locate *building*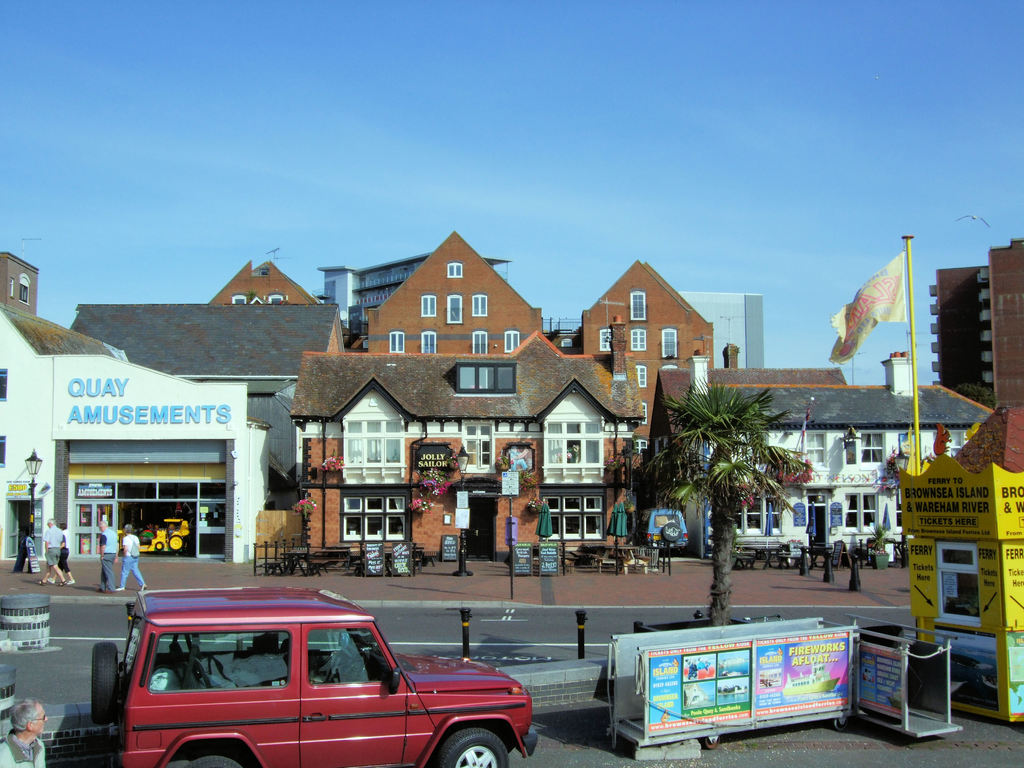
rect(549, 262, 712, 410)
